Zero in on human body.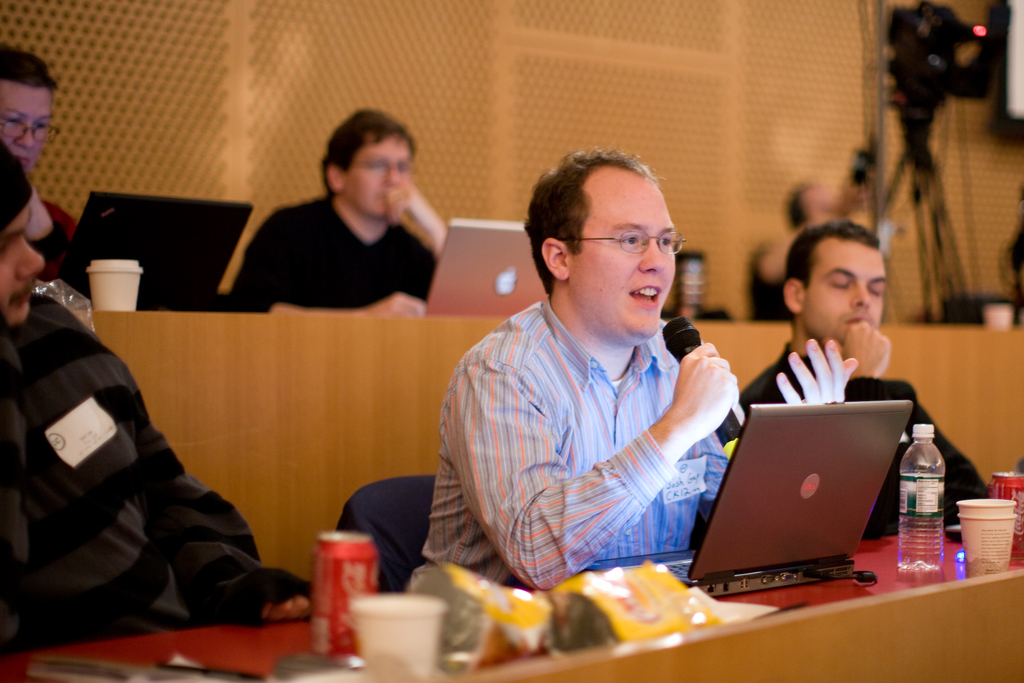
Zeroed in: left=431, top=299, right=729, bottom=588.
